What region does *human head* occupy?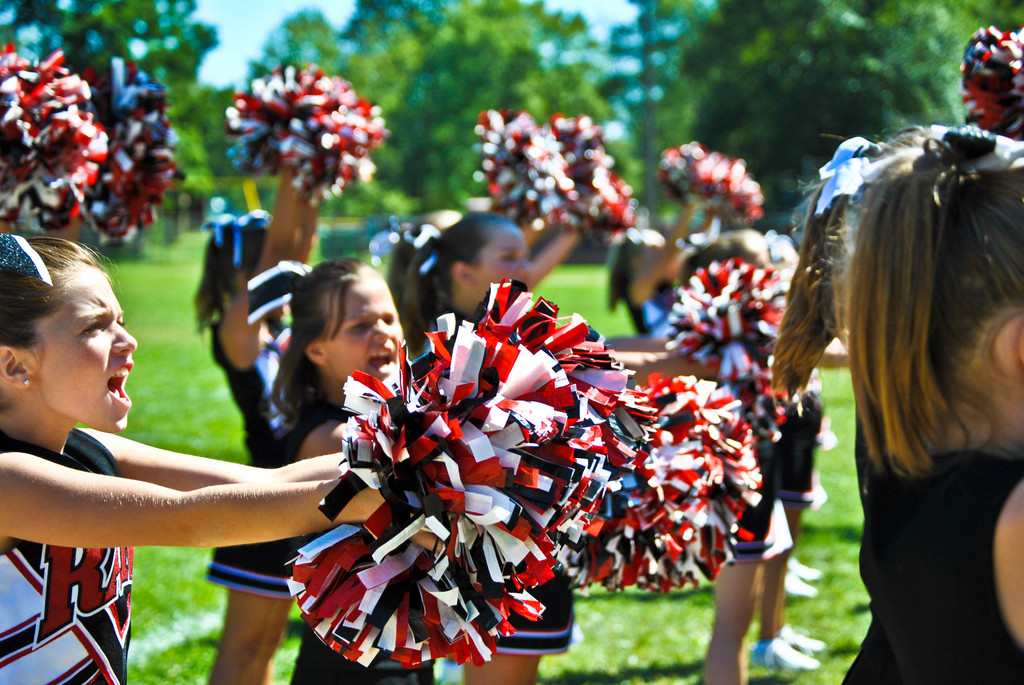
bbox=[414, 210, 535, 322].
